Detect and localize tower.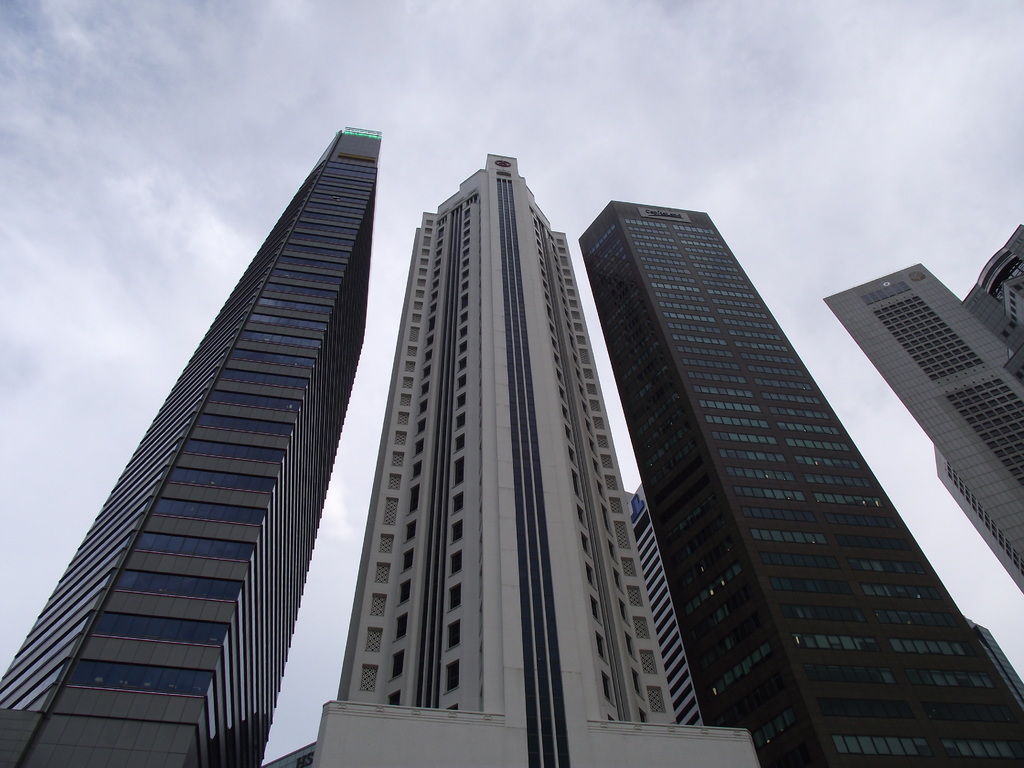
Localized at locate(822, 259, 1023, 595).
